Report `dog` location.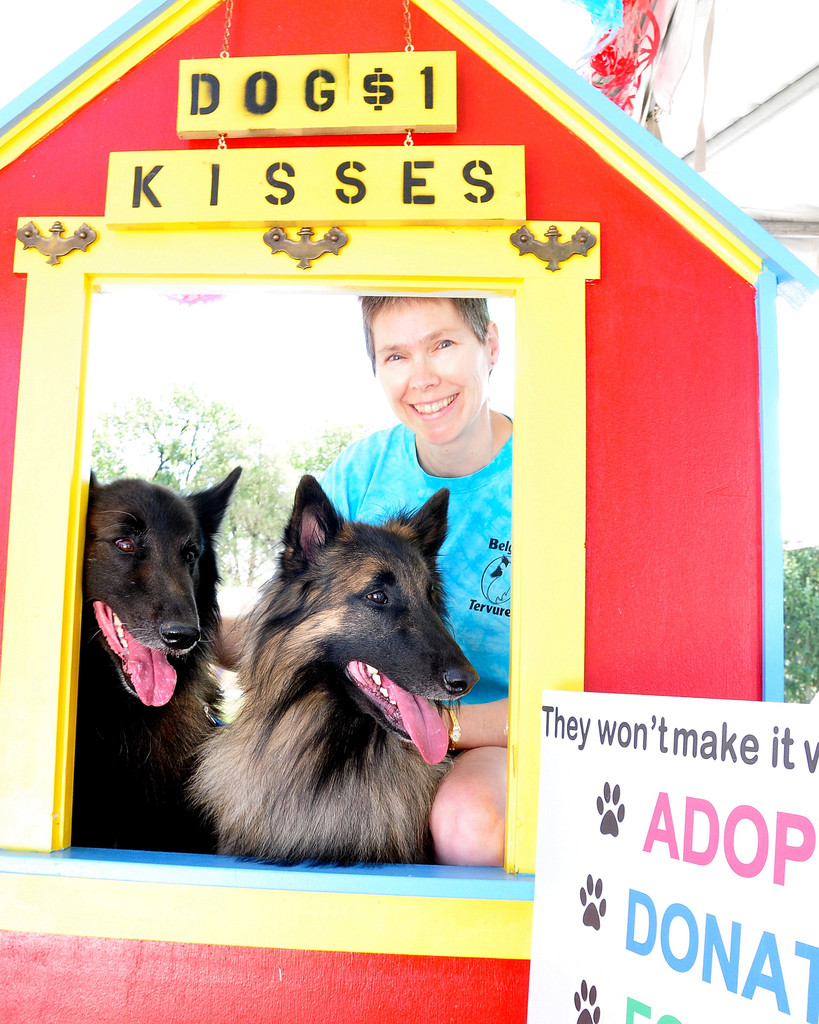
Report: 85/462/244/856.
